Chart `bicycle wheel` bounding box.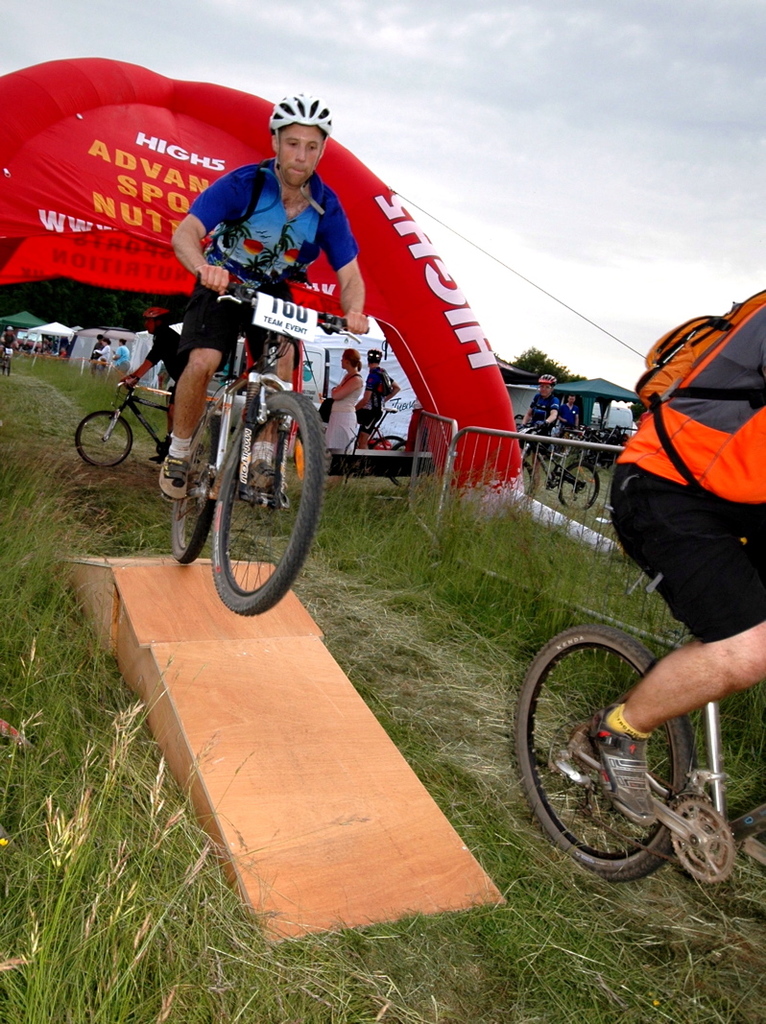
Charted: (x1=369, y1=435, x2=407, y2=485).
